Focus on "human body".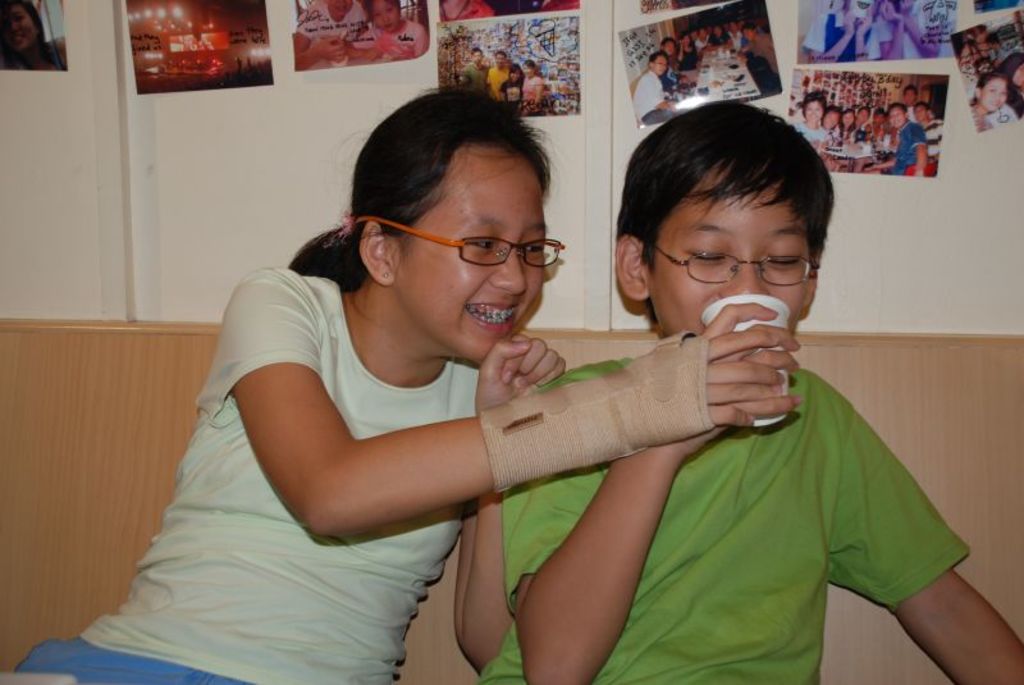
Focused at locate(996, 49, 1023, 111).
